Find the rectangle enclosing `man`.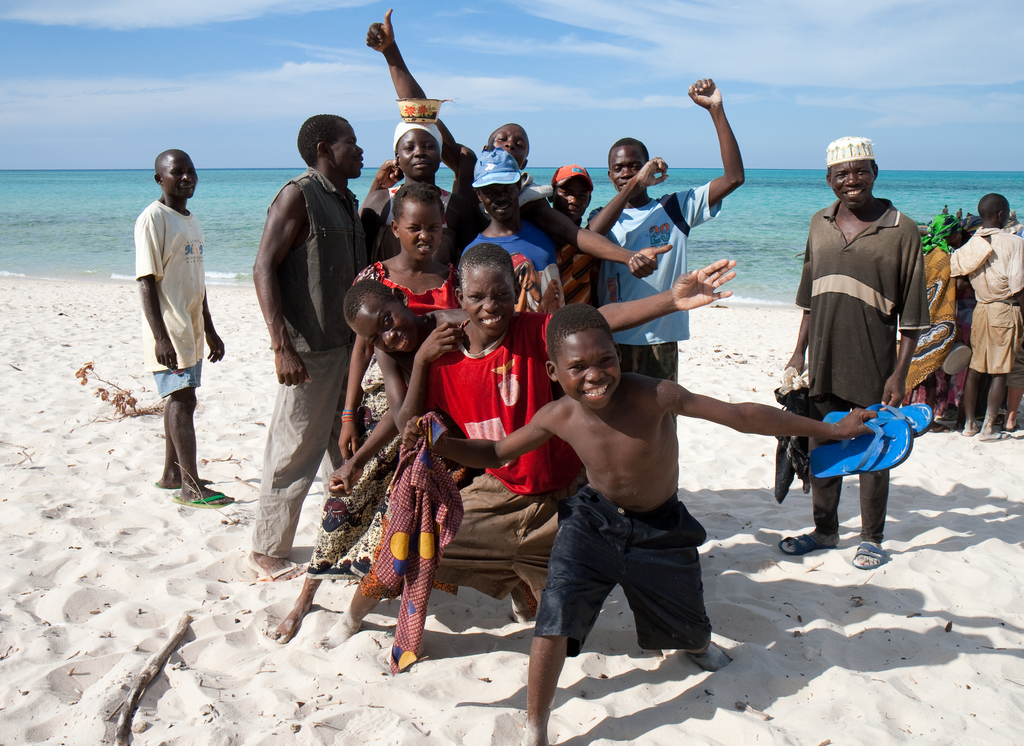
[243, 115, 394, 578].
